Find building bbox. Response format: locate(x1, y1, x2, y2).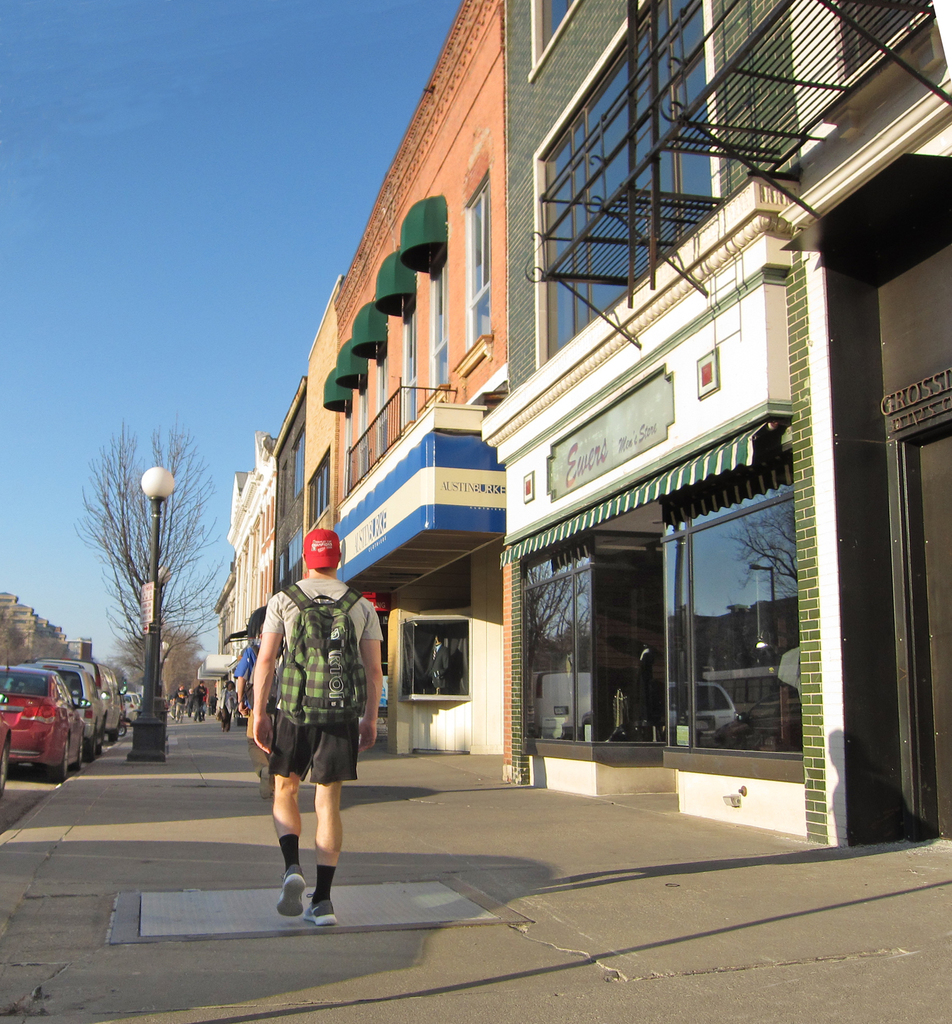
locate(0, 589, 93, 664).
